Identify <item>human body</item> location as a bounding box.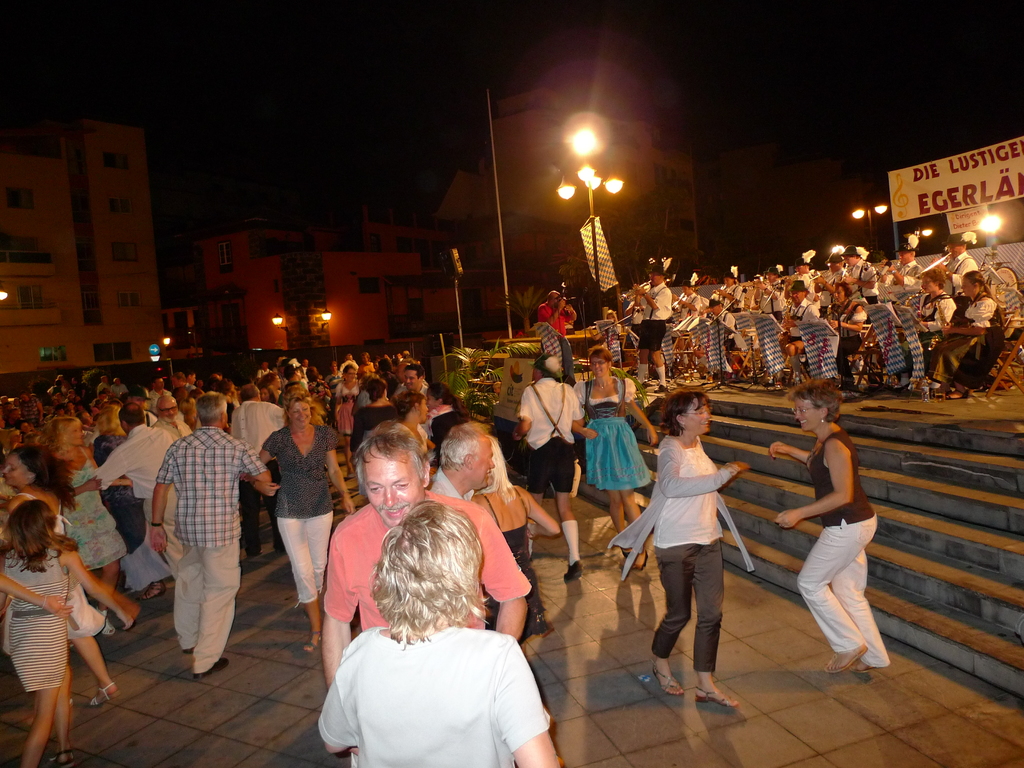
606:390:753:707.
